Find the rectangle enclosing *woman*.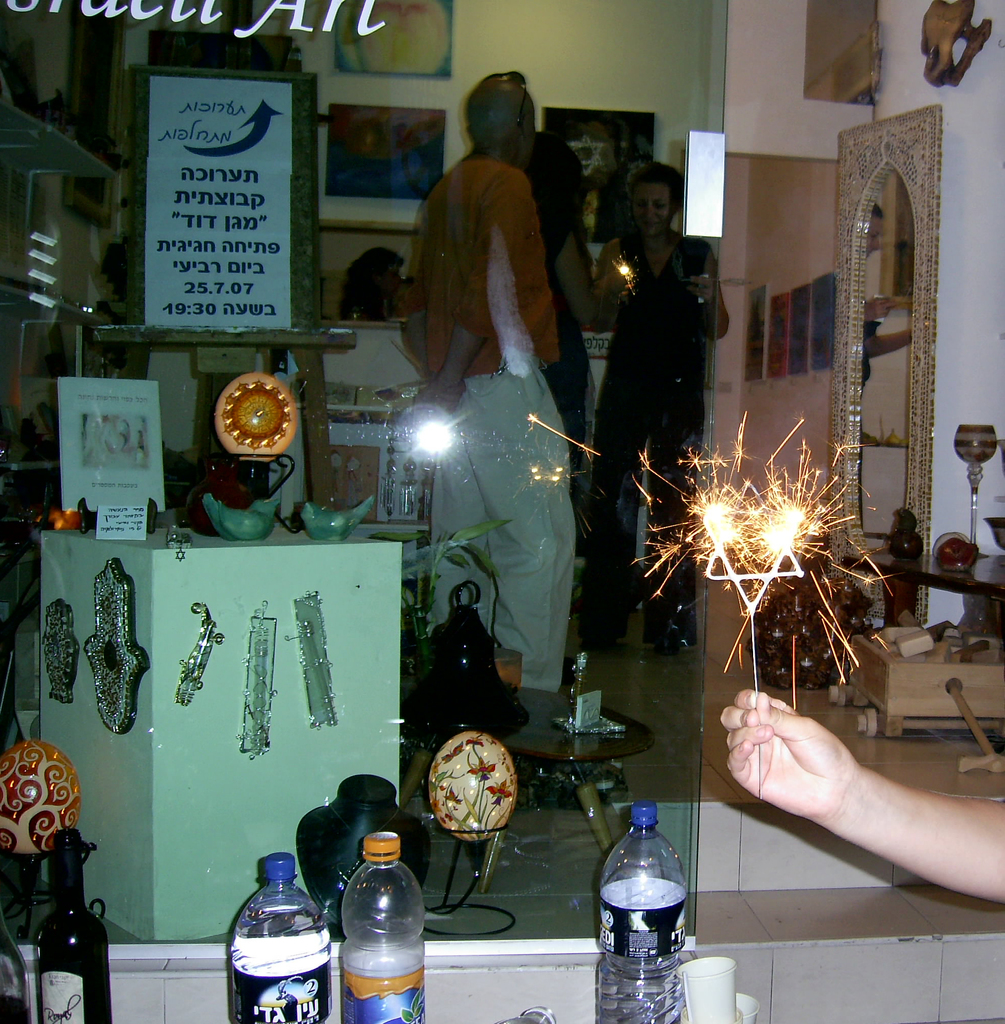
<bbox>599, 159, 725, 662</bbox>.
